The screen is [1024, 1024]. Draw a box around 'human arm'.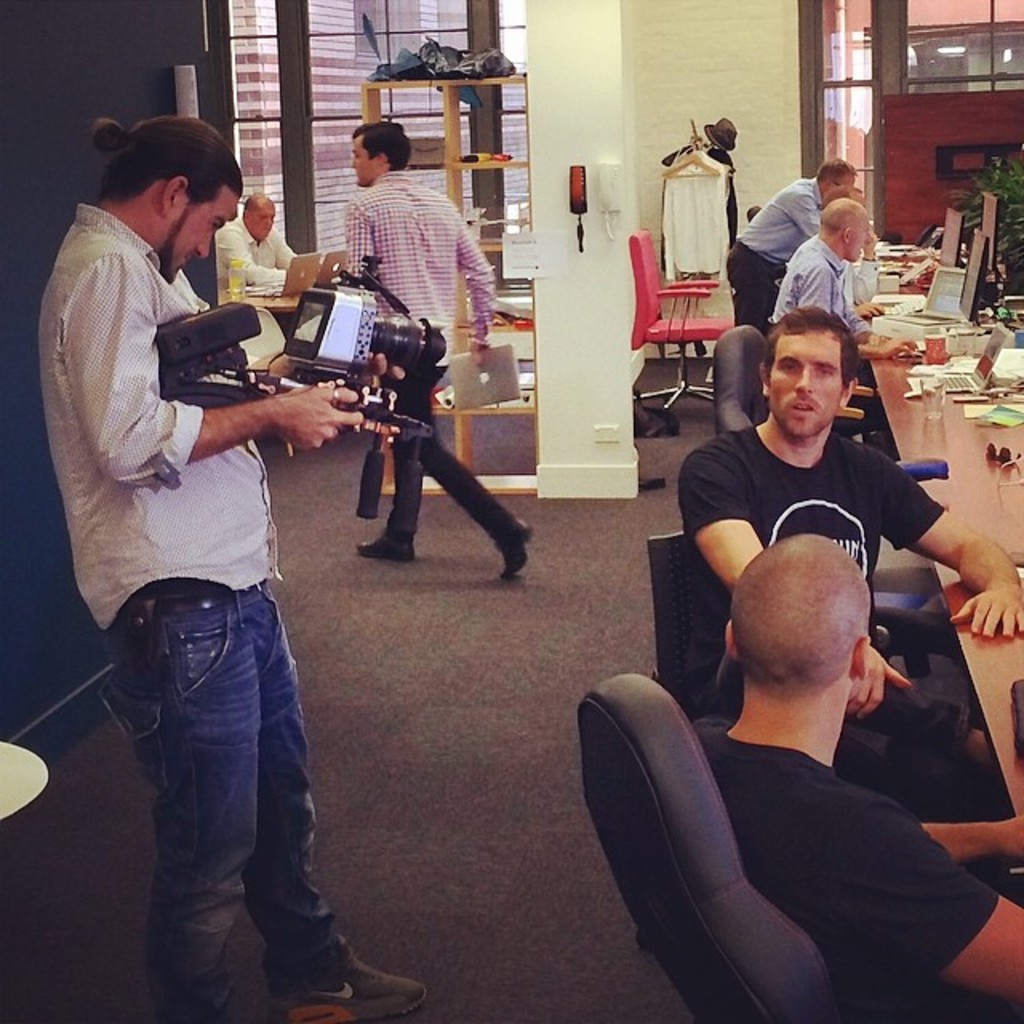
846:294:890:320.
